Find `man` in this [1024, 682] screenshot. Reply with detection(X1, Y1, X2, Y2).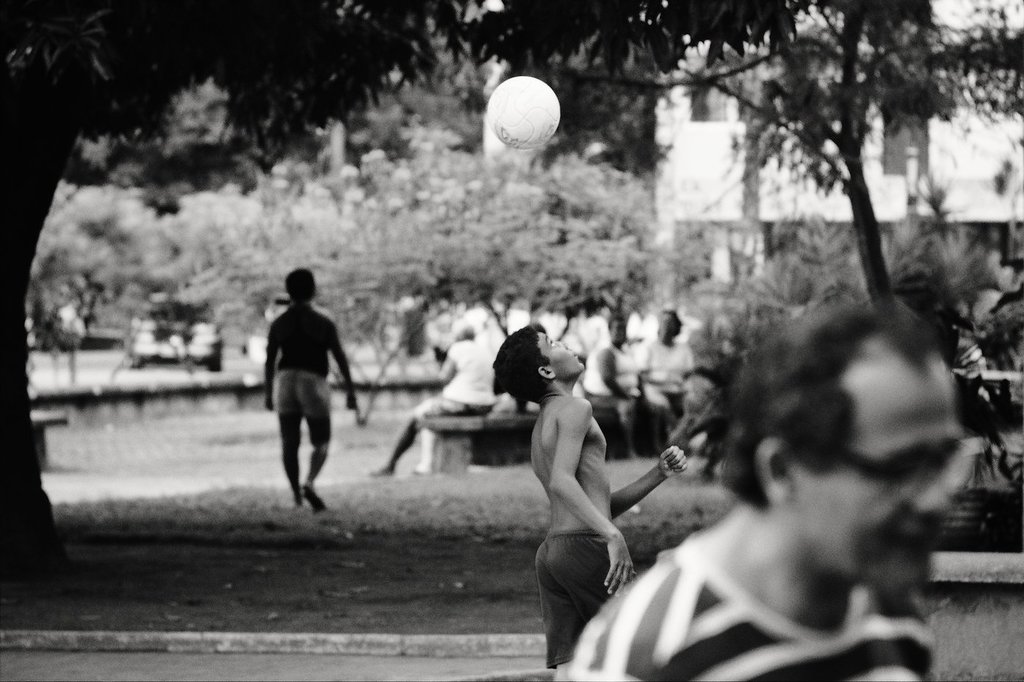
detection(377, 329, 505, 475).
